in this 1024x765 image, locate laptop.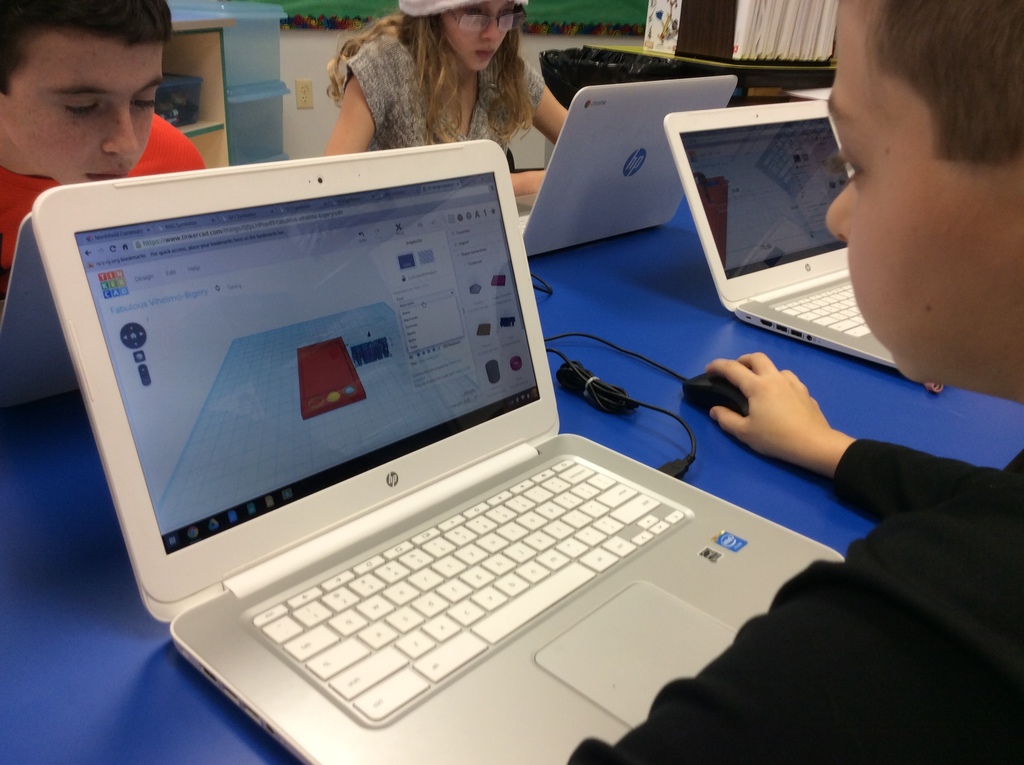
Bounding box: box(0, 215, 77, 409).
